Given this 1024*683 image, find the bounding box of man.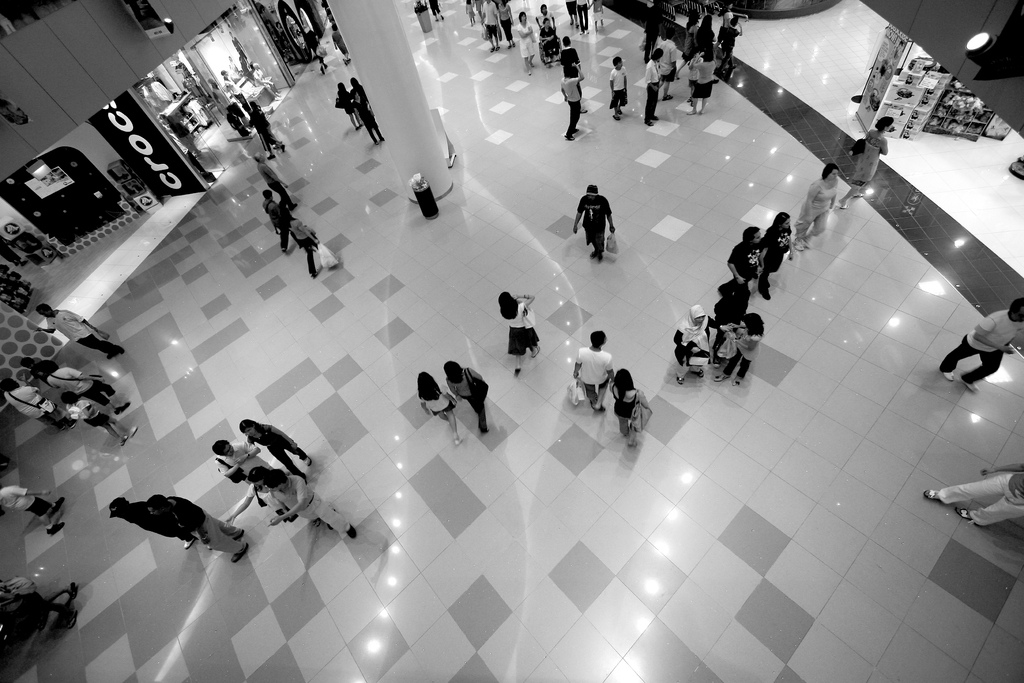
255/63/284/99.
